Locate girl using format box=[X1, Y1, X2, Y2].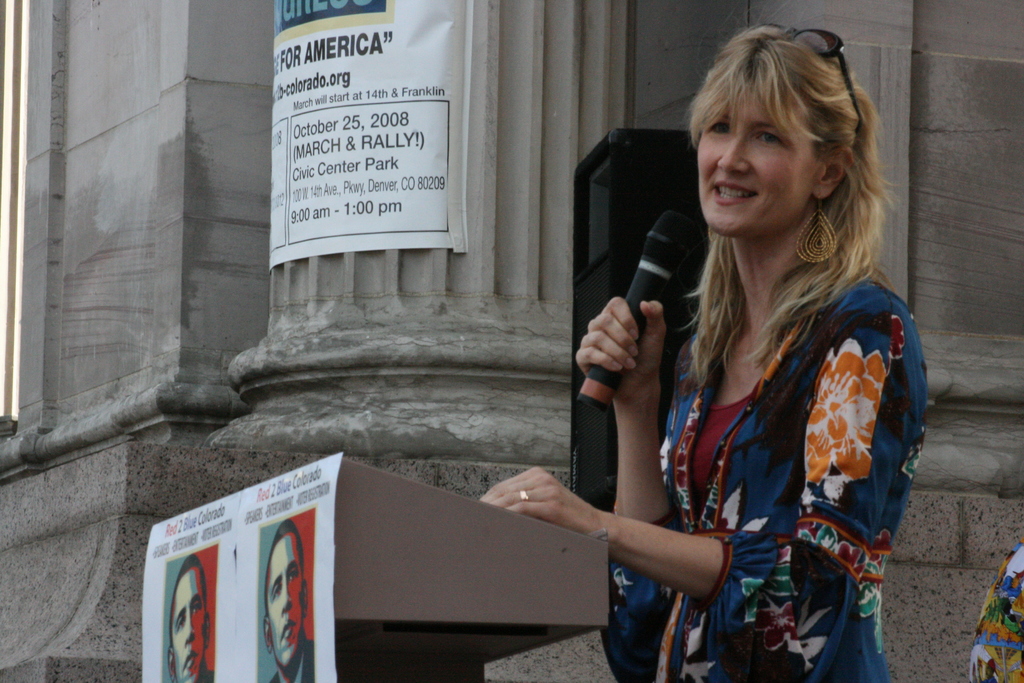
box=[476, 23, 927, 682].
